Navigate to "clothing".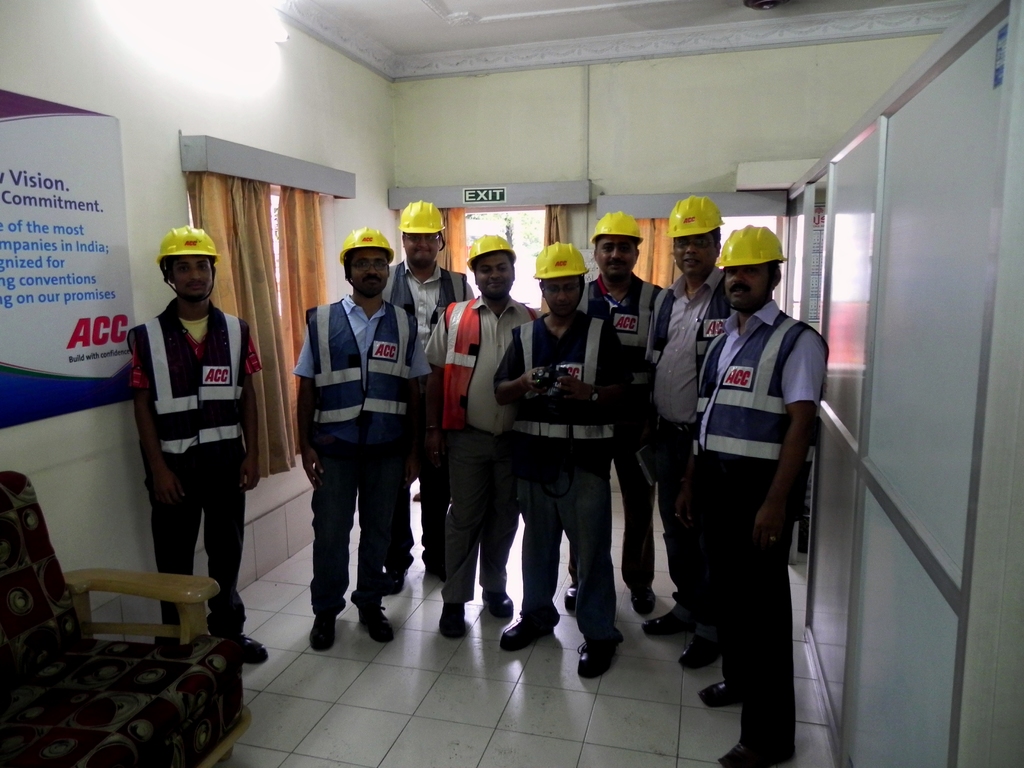
Navigation target: 574,274,669,590.
